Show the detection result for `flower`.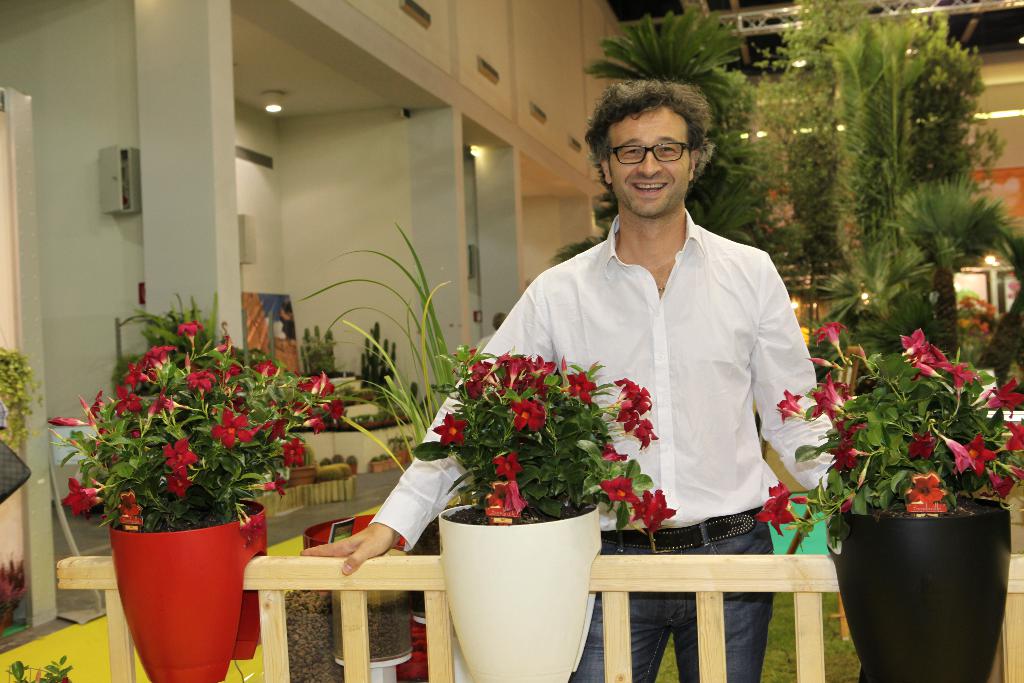
detection(599, 438, 632, 461).
